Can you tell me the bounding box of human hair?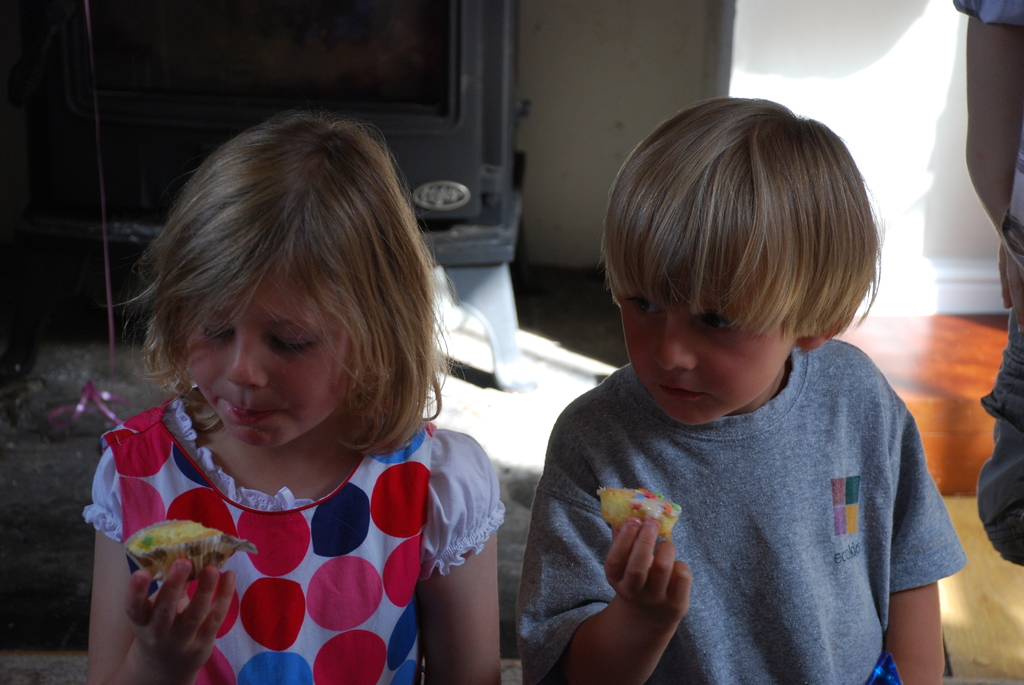
detection(595, 95, 891, 340).
